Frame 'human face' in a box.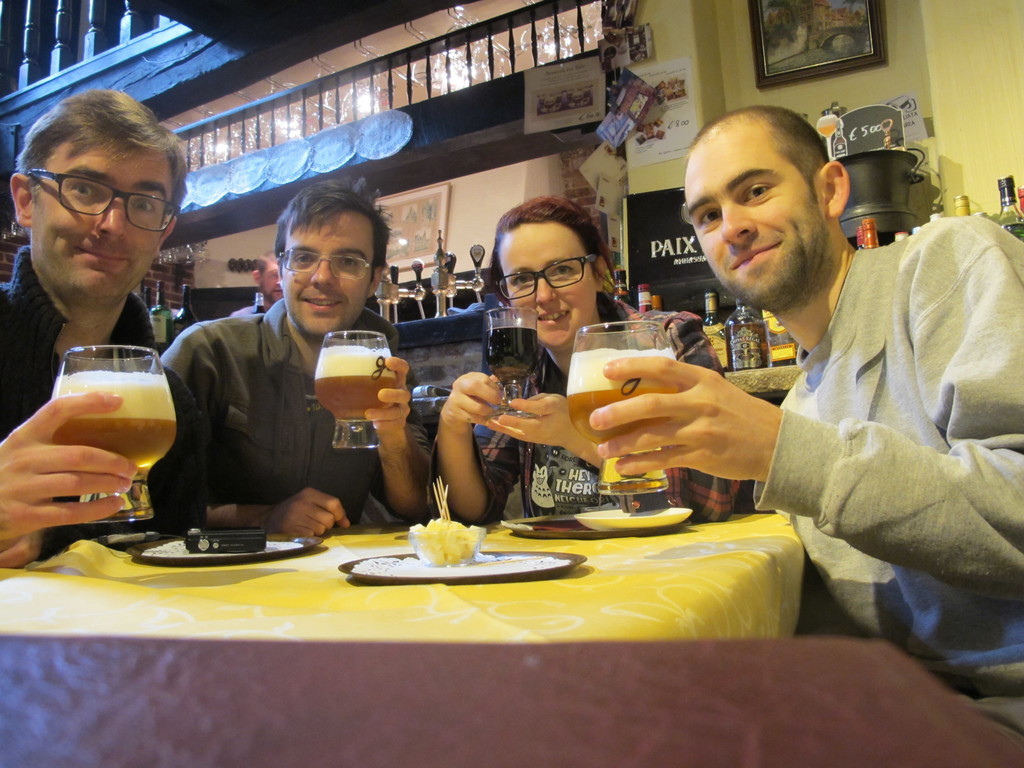
pyautogui.locateOnScreen(508, 236, 590, 335).
